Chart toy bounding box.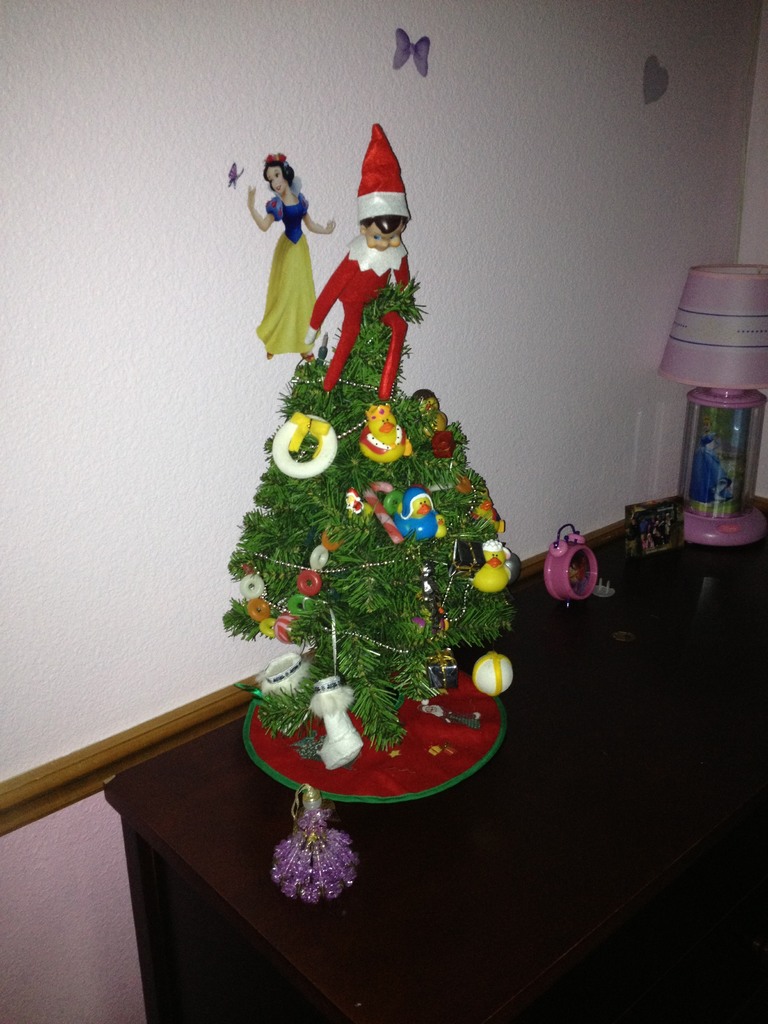
Charted: left=296, top=124, right=422, bottom=411.
